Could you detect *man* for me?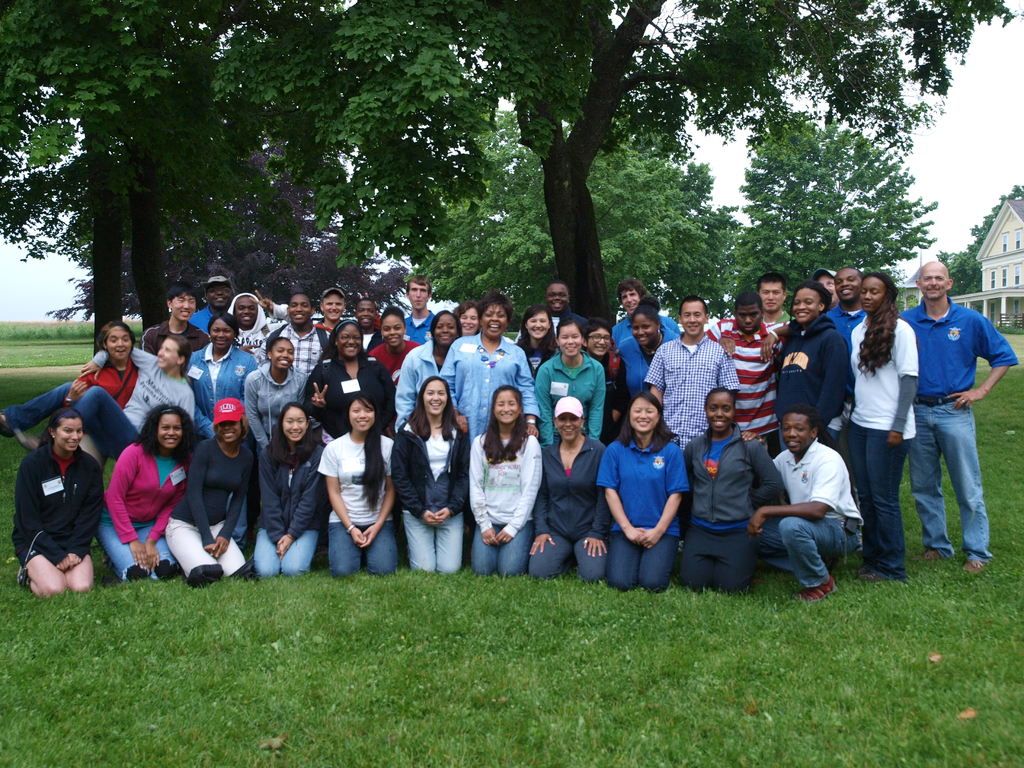
Detection result: <box>633,292,748,481</box>.
